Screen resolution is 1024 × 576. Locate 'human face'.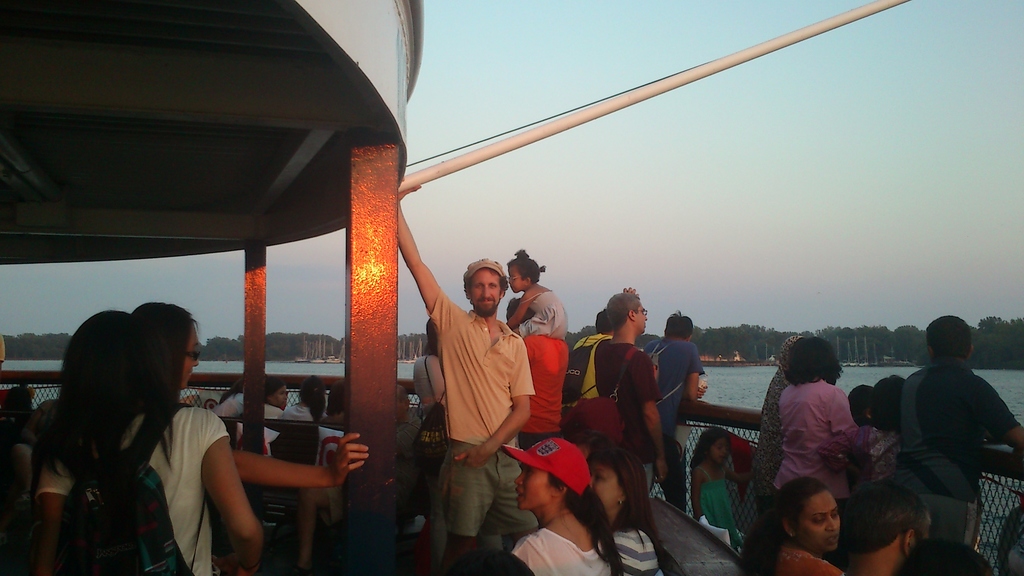
bbox=(794, 487, 838, 549).
